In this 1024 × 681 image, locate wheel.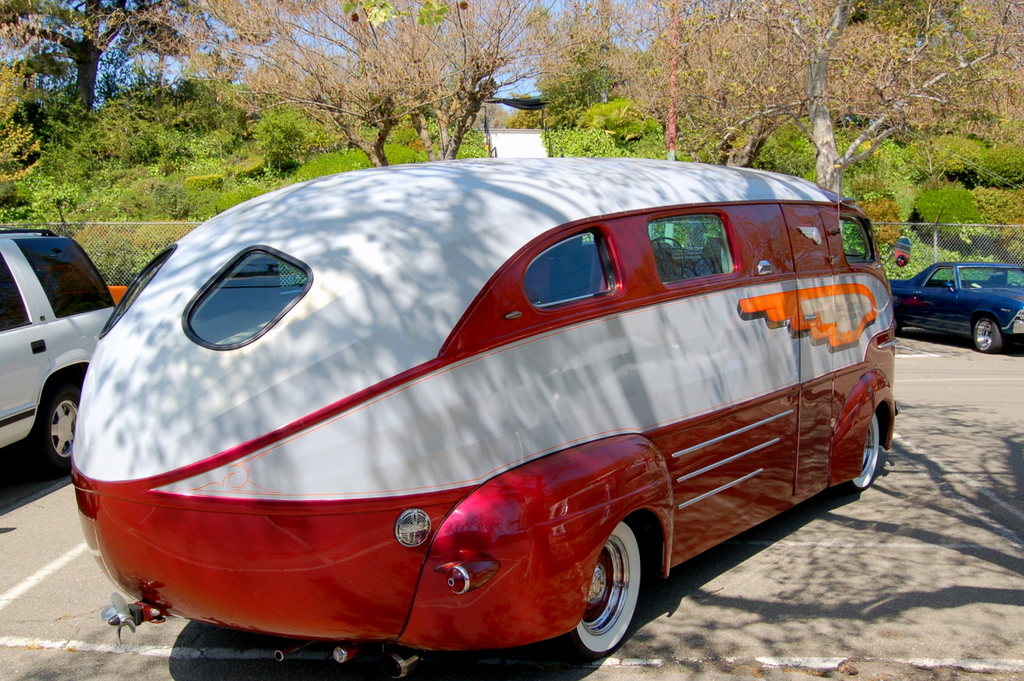
Bounding box: crop(972, 314, 1004, 352).
